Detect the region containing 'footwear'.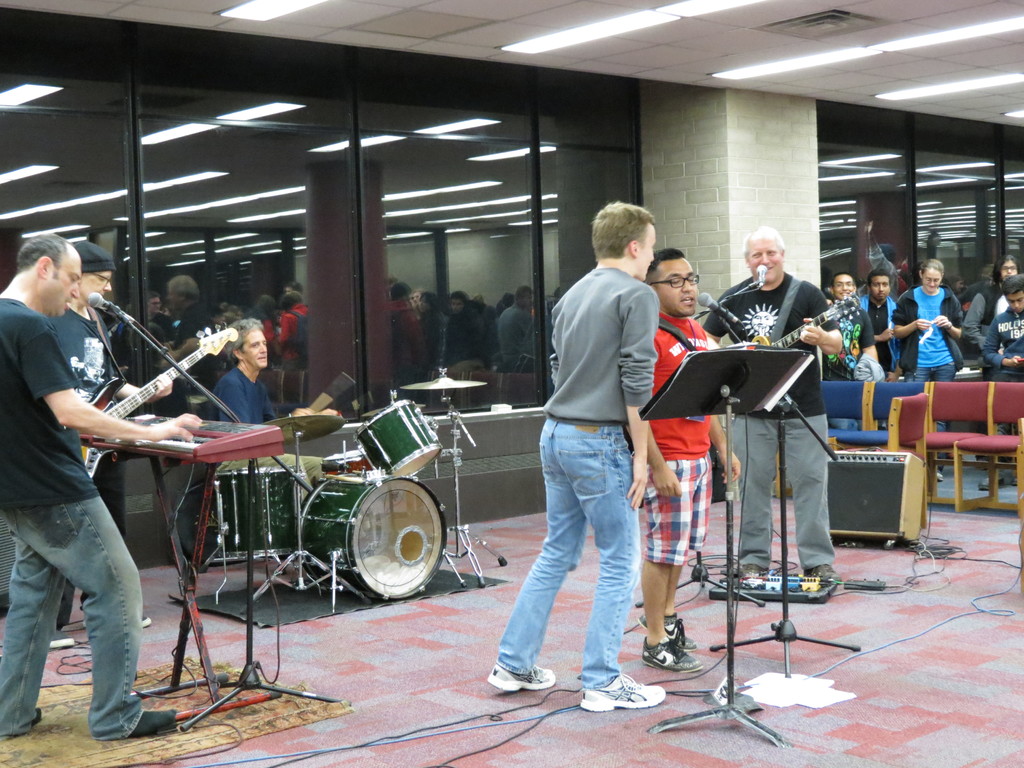
(x1=802, y1=563, x2=843, y2=584).
